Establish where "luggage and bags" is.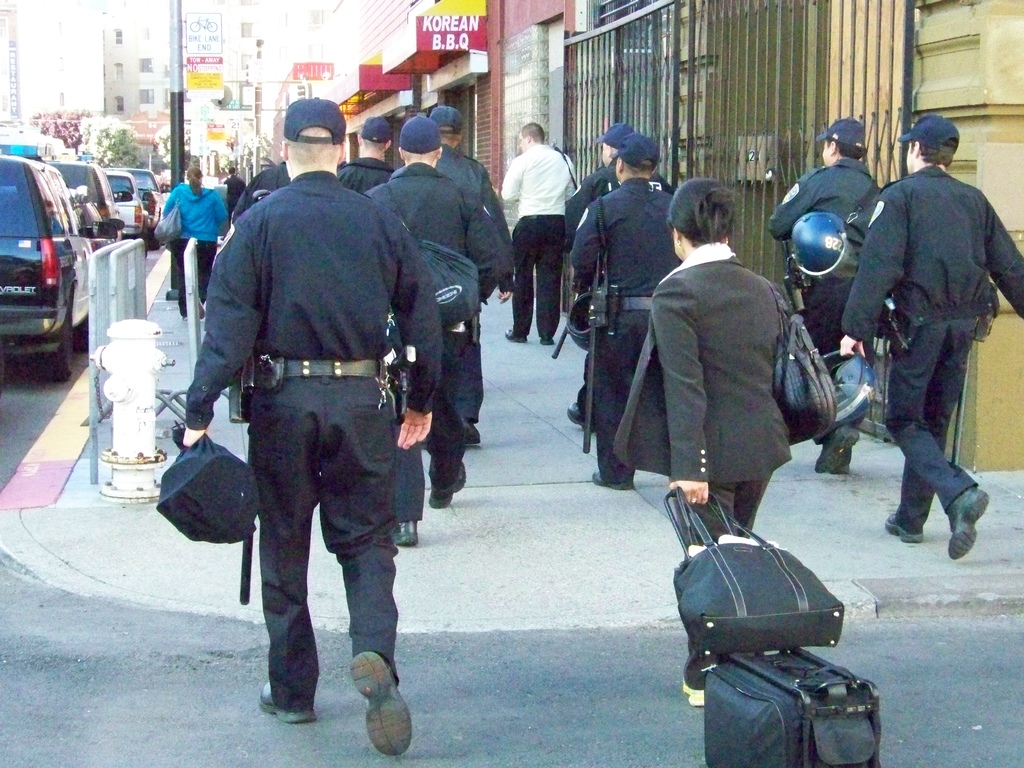
Established at BBox(682, 489, 840, 650).
